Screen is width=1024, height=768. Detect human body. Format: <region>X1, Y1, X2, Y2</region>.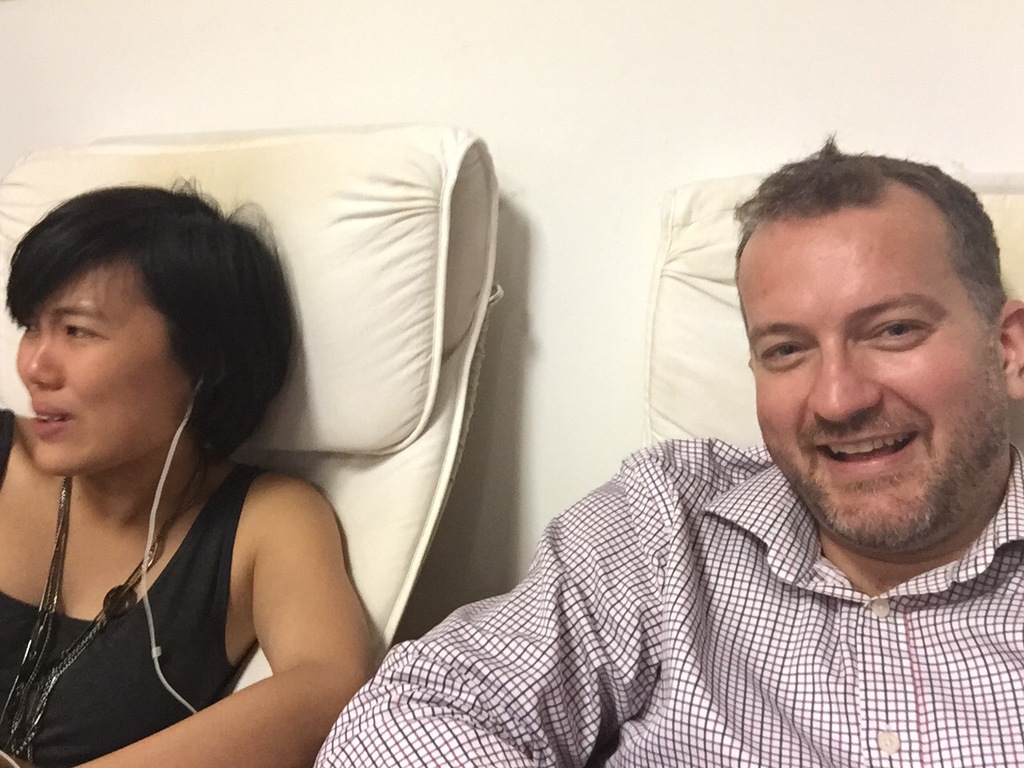
<region>311, 442, 1023, 767</region>.
